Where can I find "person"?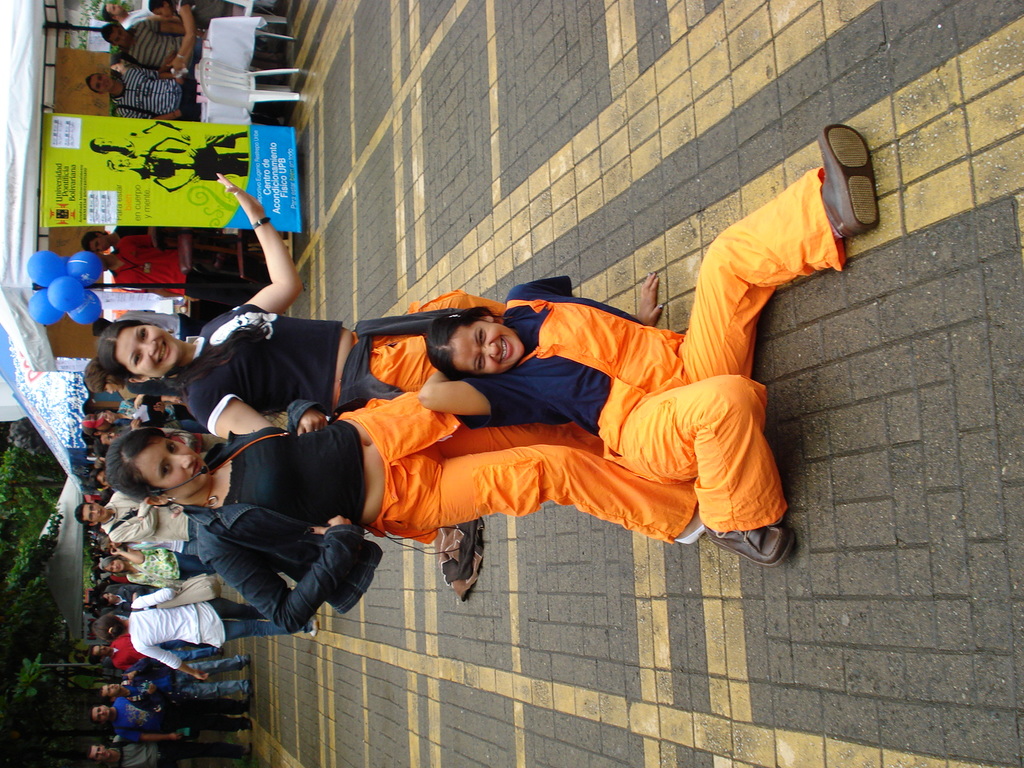
You can find it at bbox(106, 54, 129, 69).
